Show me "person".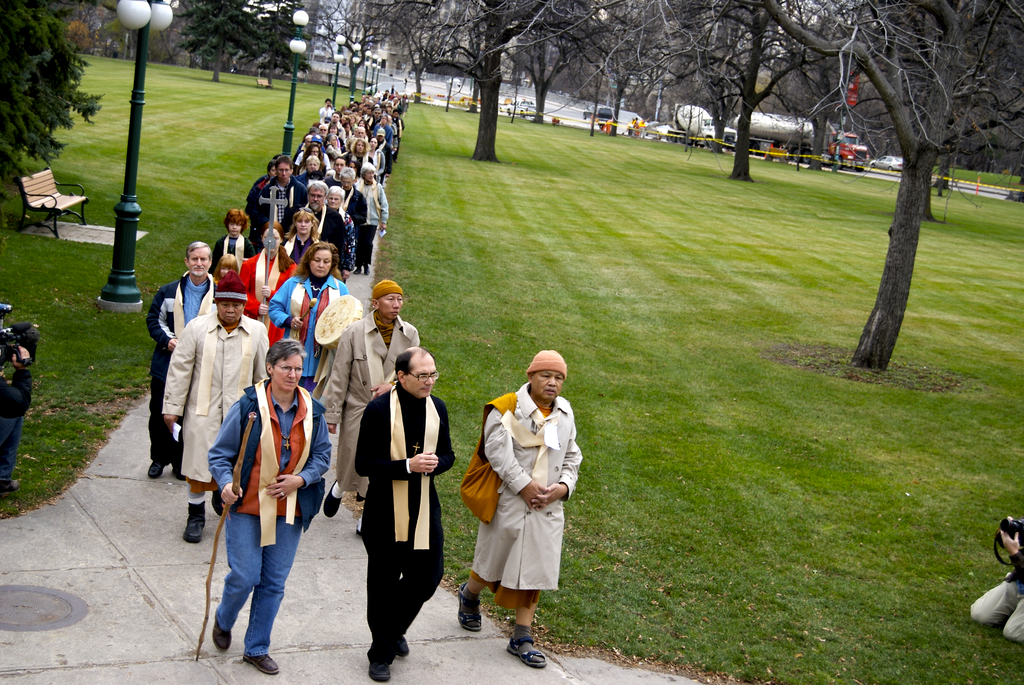
"person" is here: 455:351:586:666.
